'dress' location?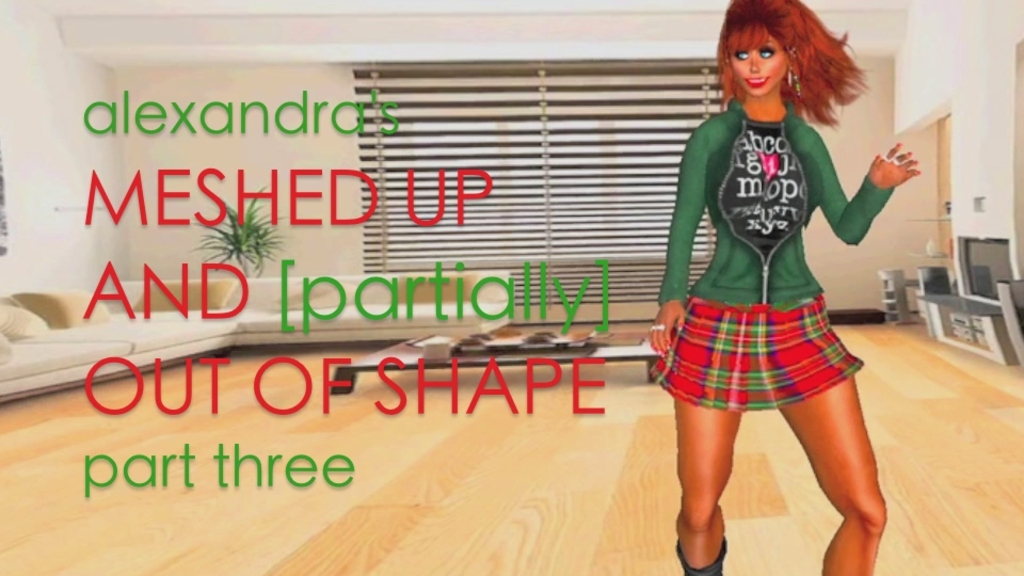
l=637, t=87, r=870, b=422
